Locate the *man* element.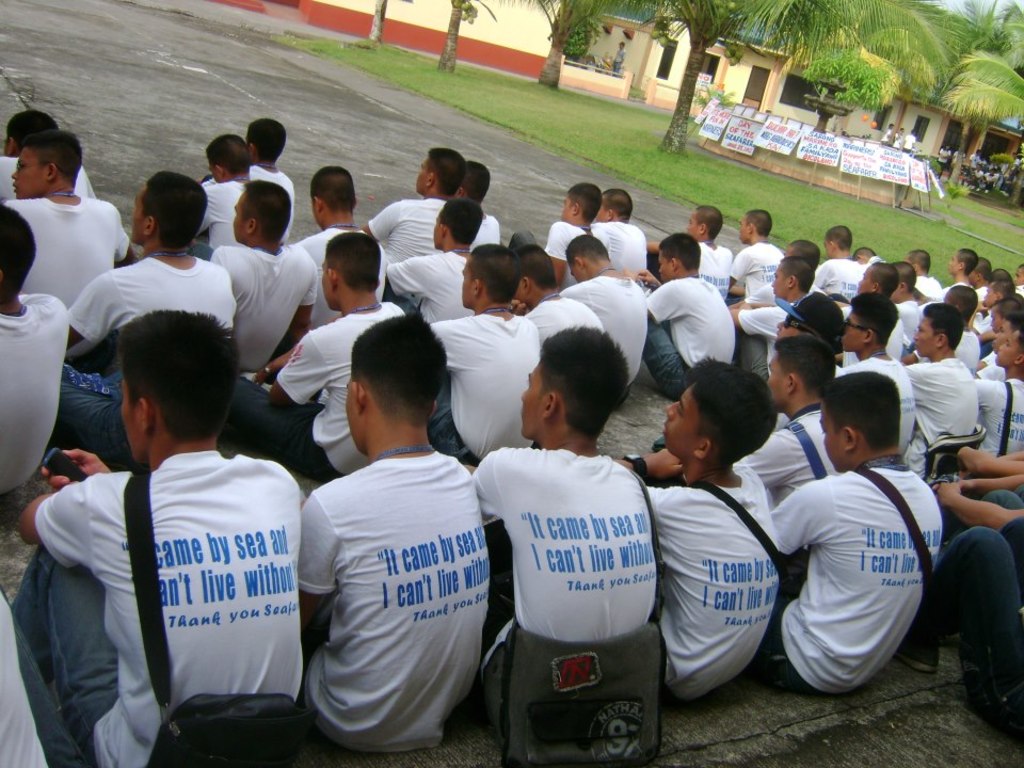
Element bbox: left=0, top=133, right=144, bottom=303.
